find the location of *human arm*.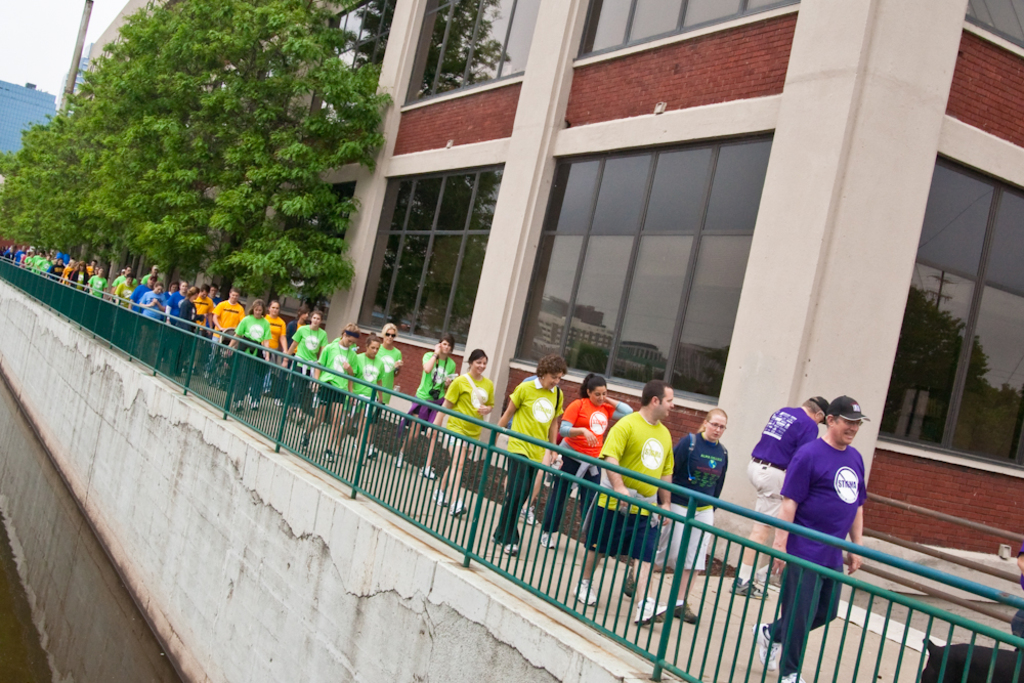
Location: bbox=[378, 362, 382, 404].
